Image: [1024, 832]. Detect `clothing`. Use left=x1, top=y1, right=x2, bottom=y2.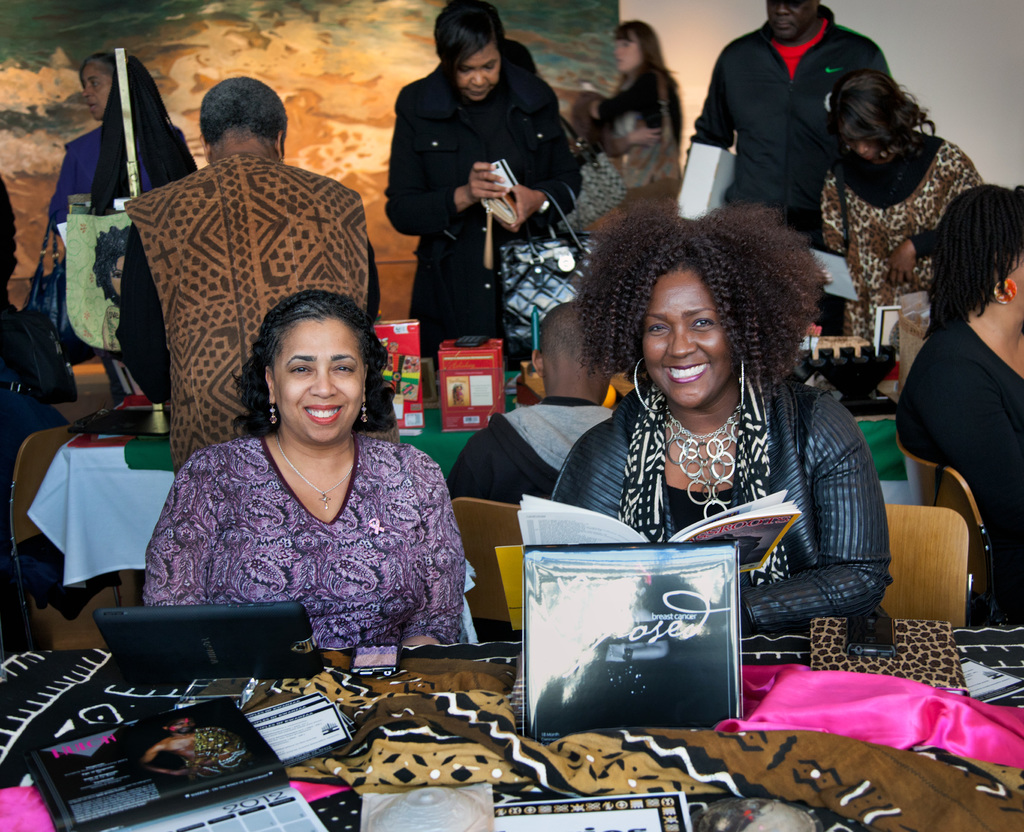
left=689, top=19, right=893, bottom=342.
